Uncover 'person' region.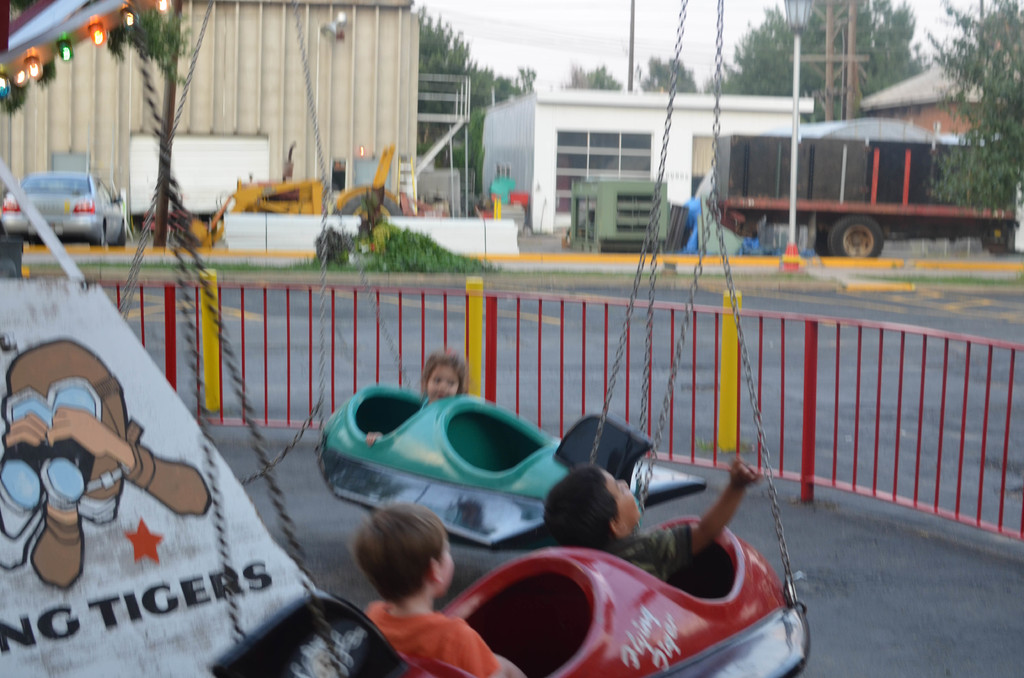
Uncovered: x1=1, y1=335, x2=209, y2=591.
